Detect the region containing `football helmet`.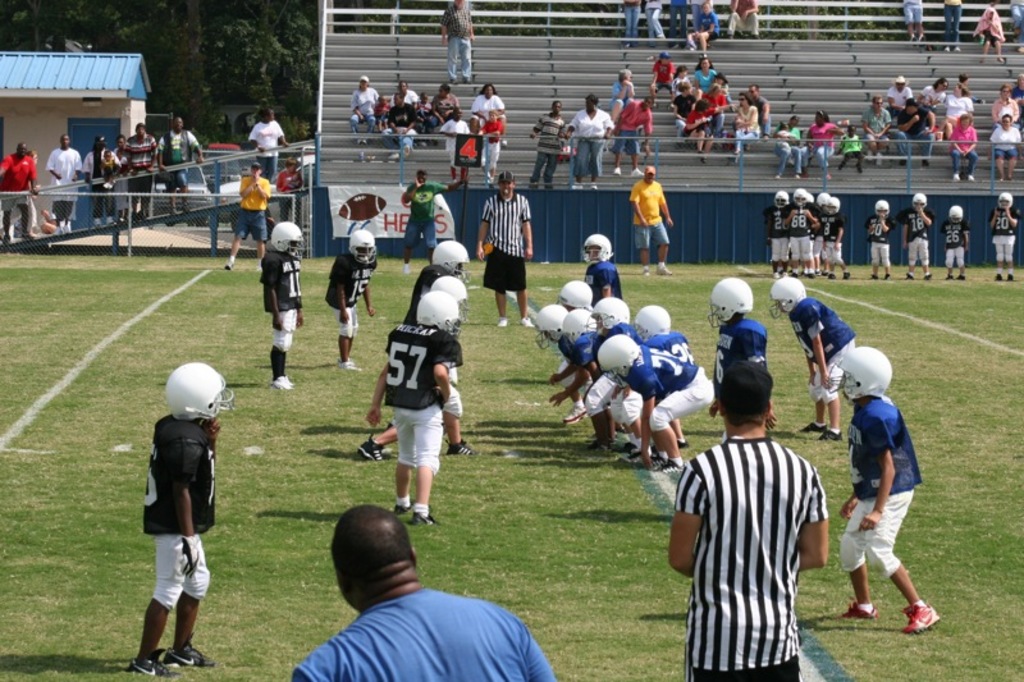
(804, 193, 815, 205).
